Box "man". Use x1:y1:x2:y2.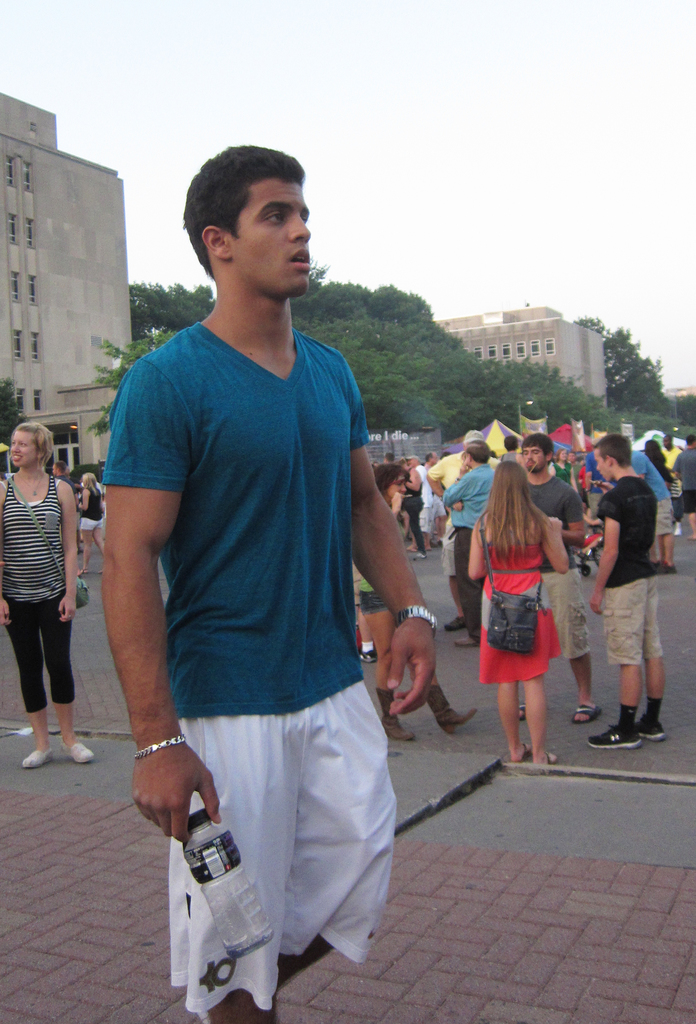
624:447:675:579.
